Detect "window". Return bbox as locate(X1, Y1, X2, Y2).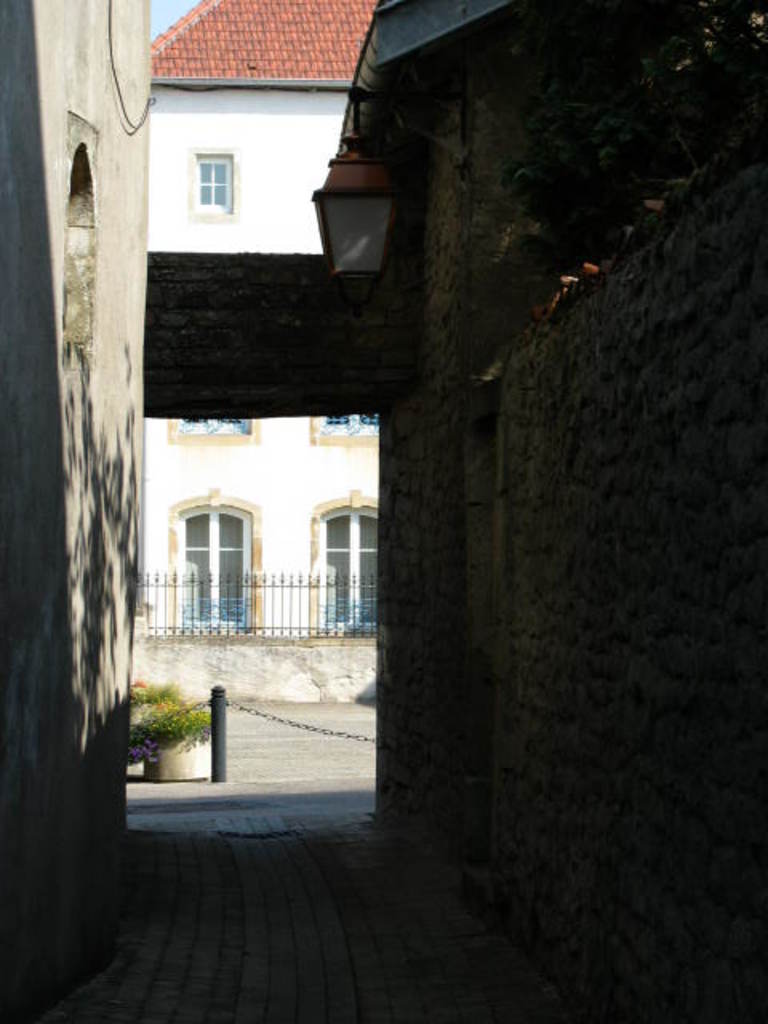
locate(309, 405, 387, 446).
